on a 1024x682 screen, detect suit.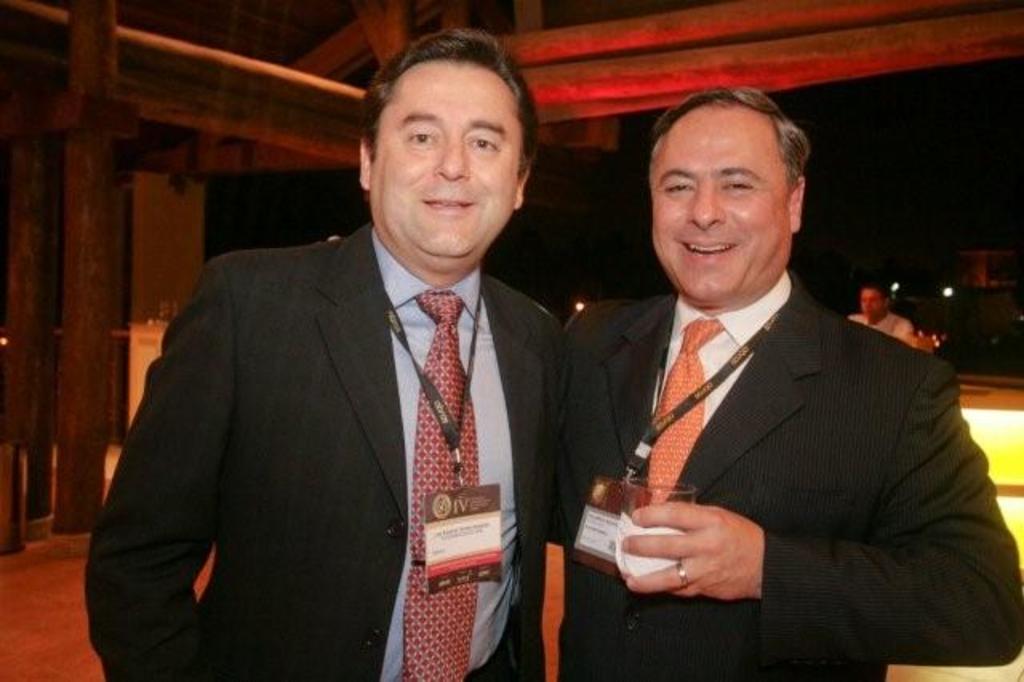
85 218 568 680.
